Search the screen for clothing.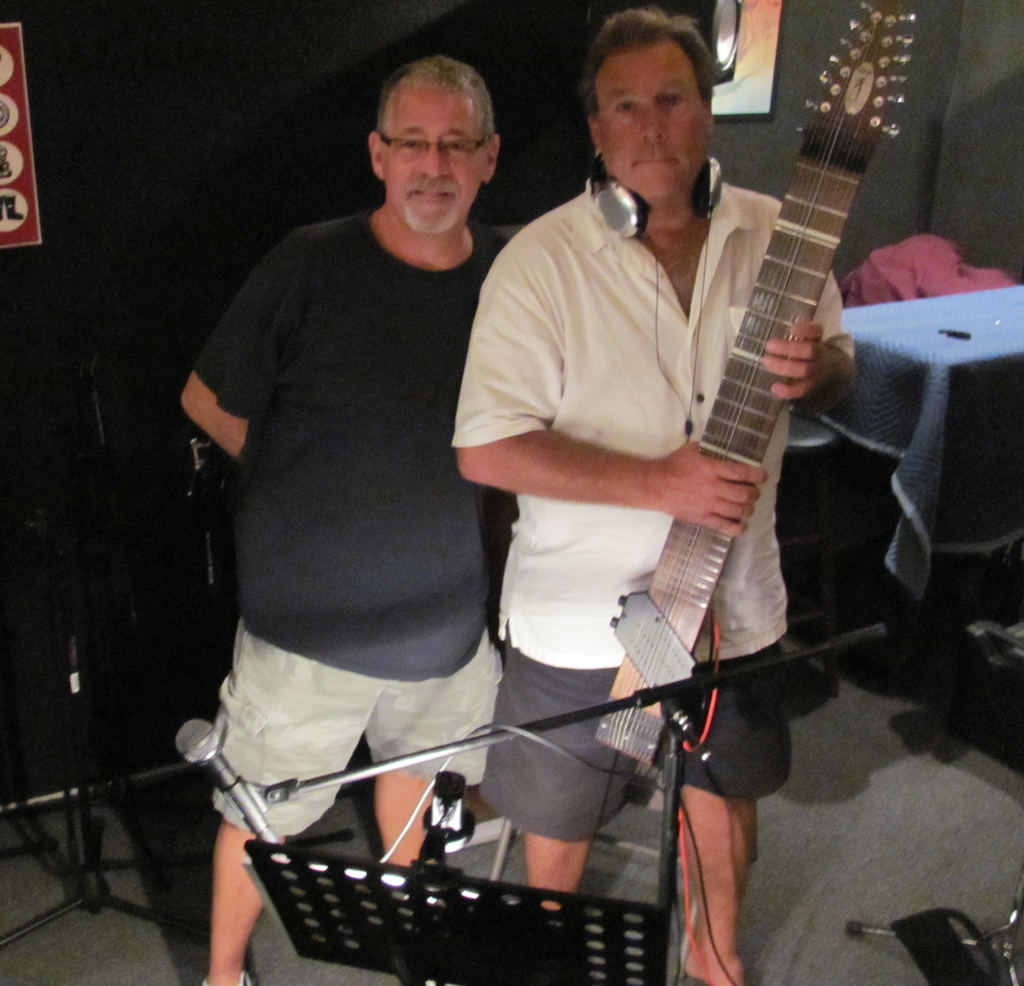
Found at bbox(171, 125, 536, 889).
